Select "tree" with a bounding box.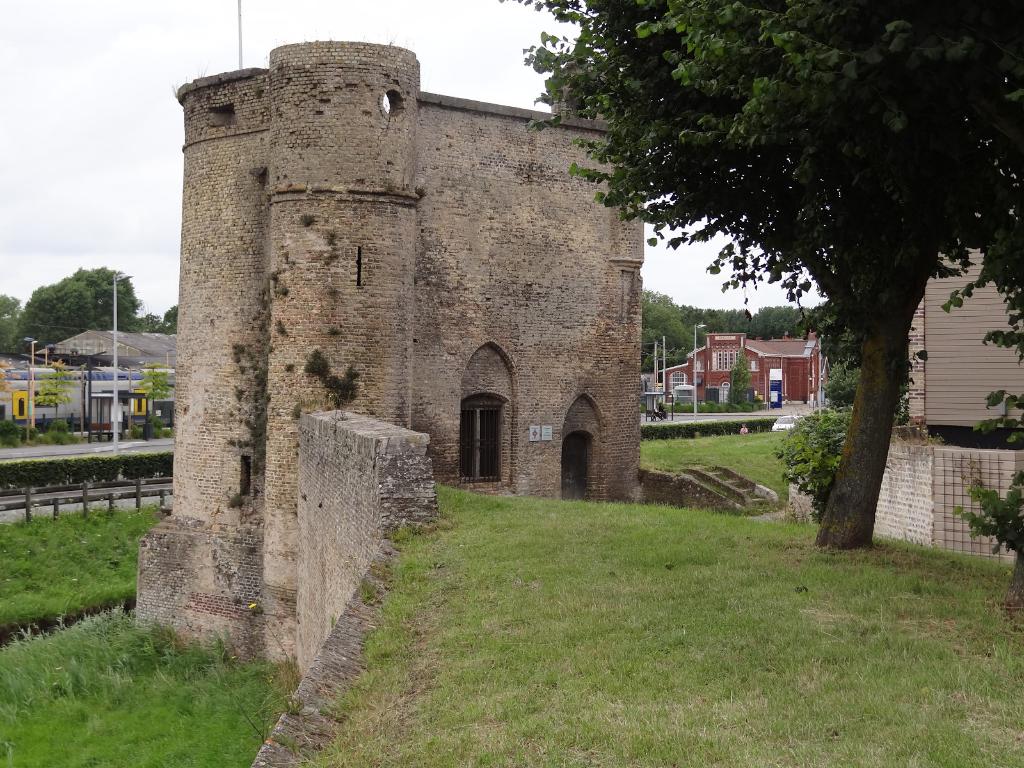
[left=133, top=362, right=175, bottom=420].
